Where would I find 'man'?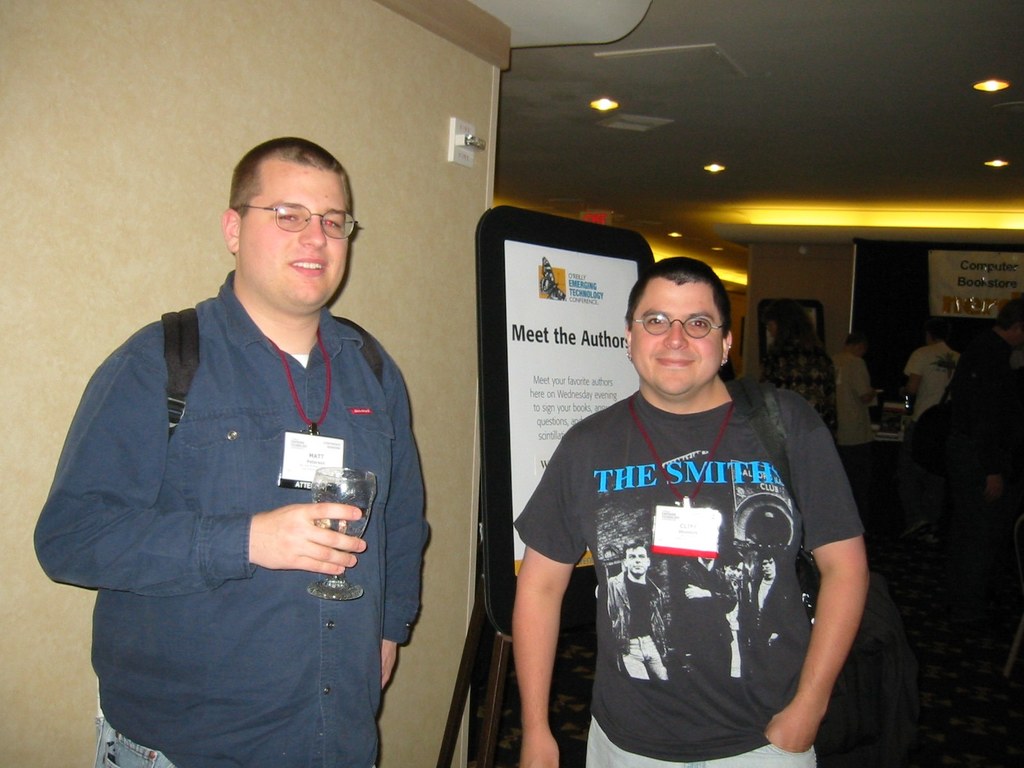
At [55,95,444,767].
